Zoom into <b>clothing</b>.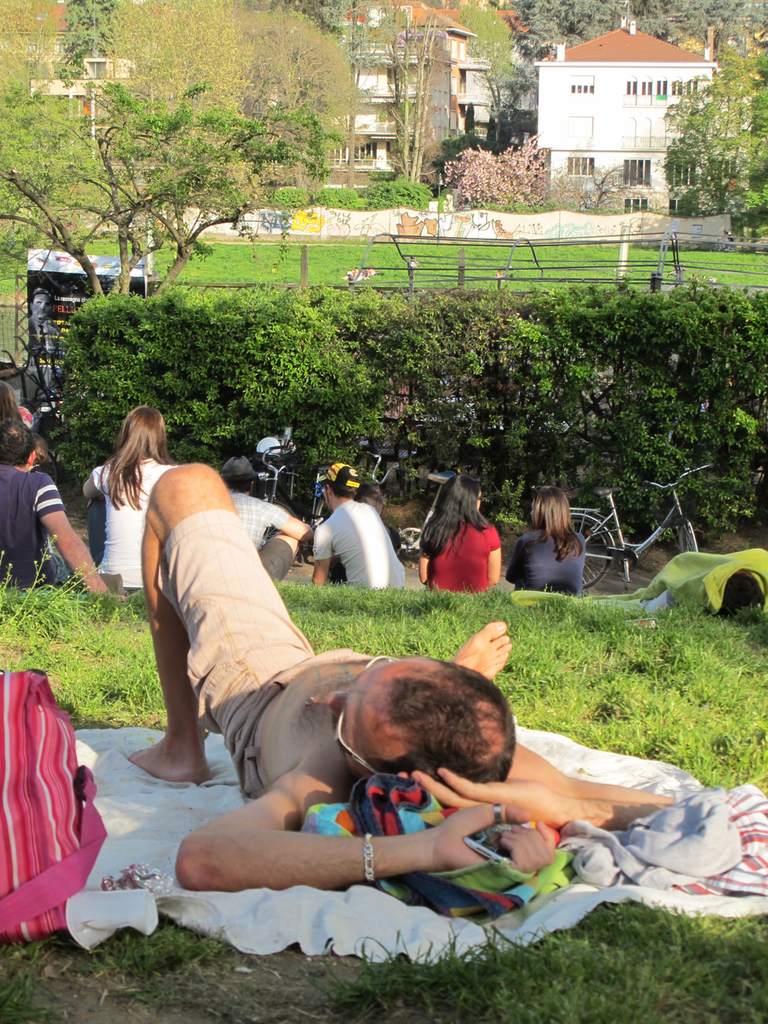
Zoom target: (x1=424, y1=519, x2=503, y2=584).
